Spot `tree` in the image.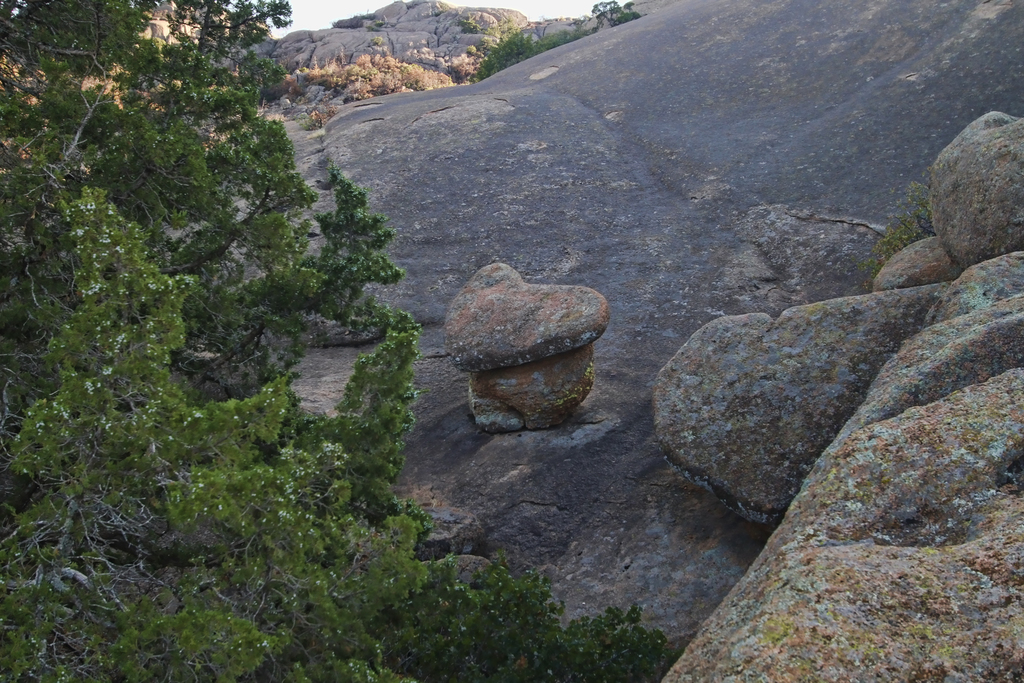
`tree` found at {"left": 591, "top": 0, "right": 648, "bottom": 31}.
